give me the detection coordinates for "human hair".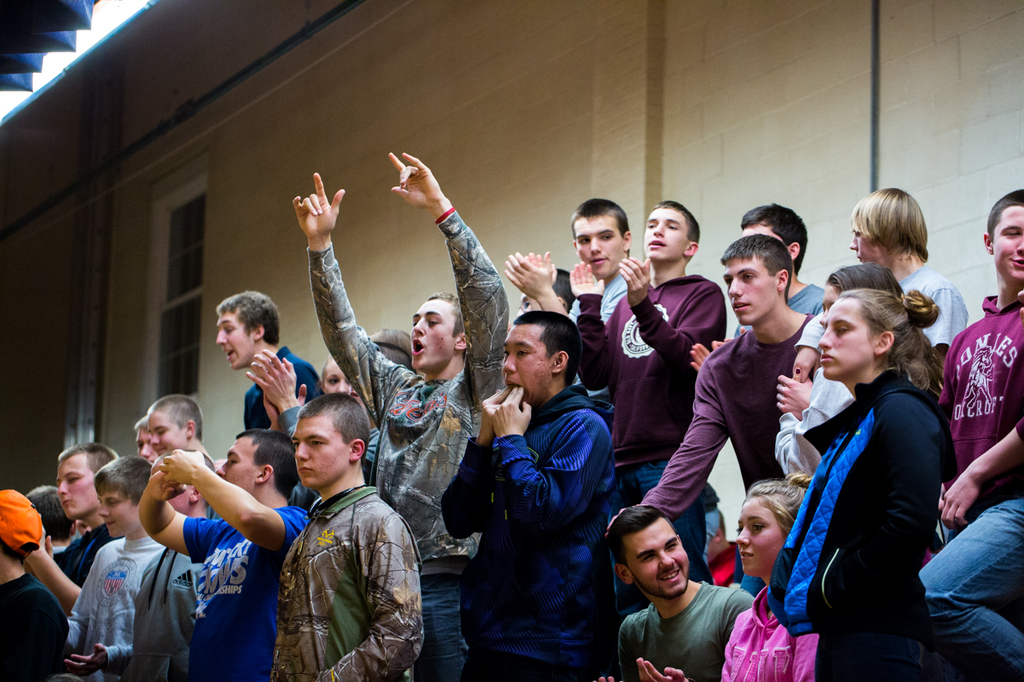
left=295, top=393, right=375, bottom=458.
